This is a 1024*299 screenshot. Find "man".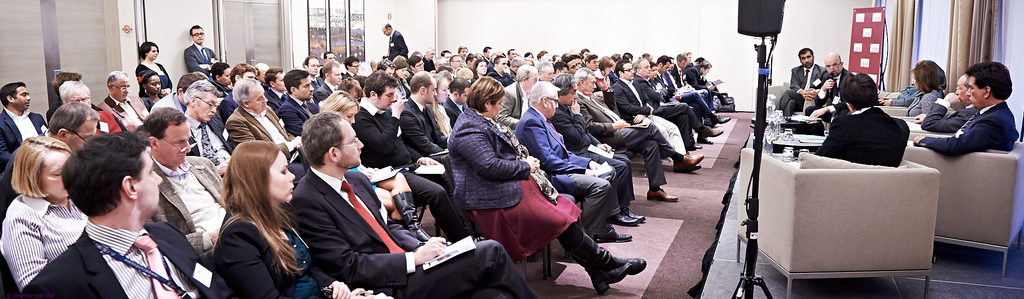
Bounding box: <bbox>324, 52, 332, 60</bbox>.
